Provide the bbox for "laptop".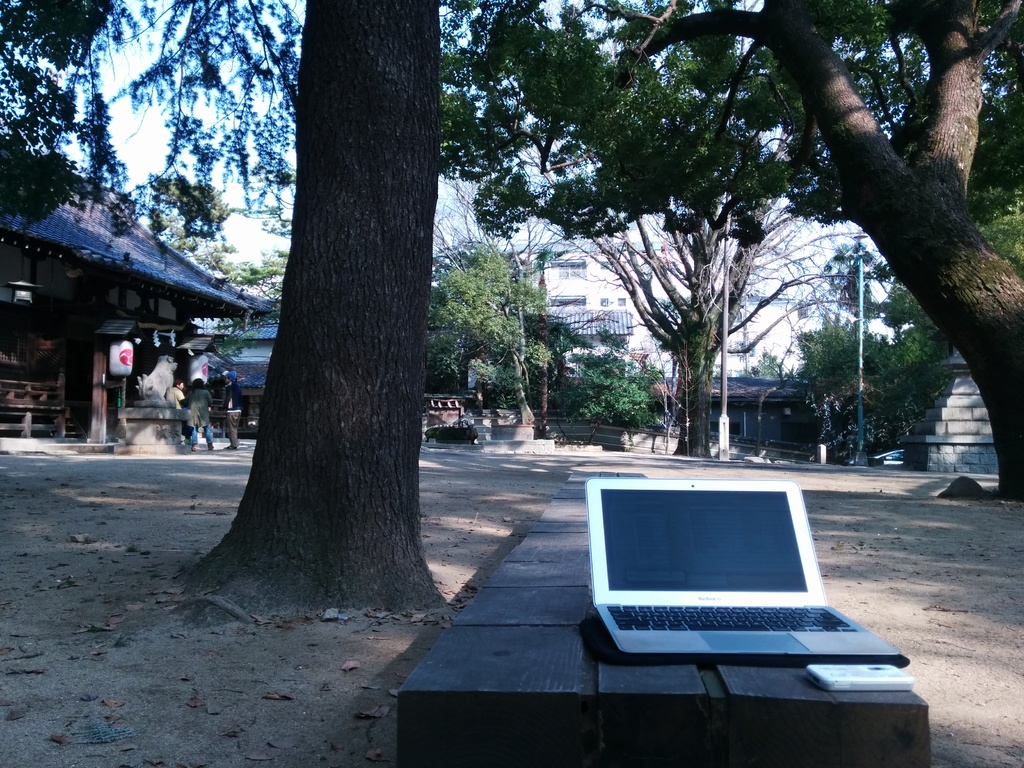
(x1=573, y1=470, x2=910, y2=710).
